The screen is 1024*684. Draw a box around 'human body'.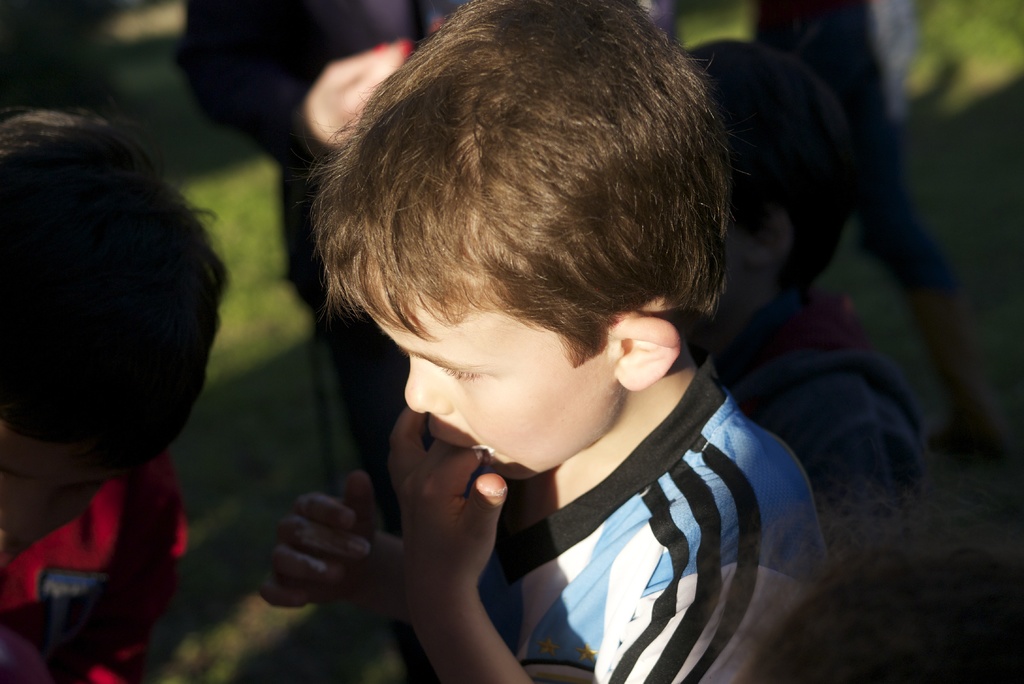
[699,284,931,567].
